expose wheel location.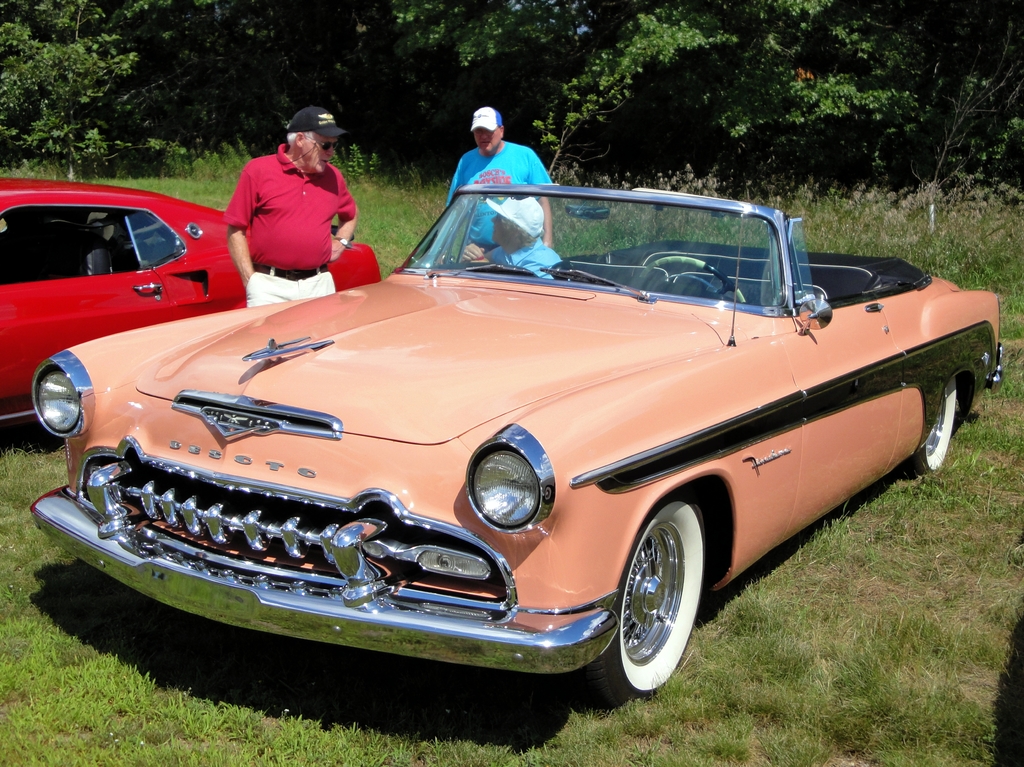
Exposed at <region>600, 518, 709, 695</region>.
